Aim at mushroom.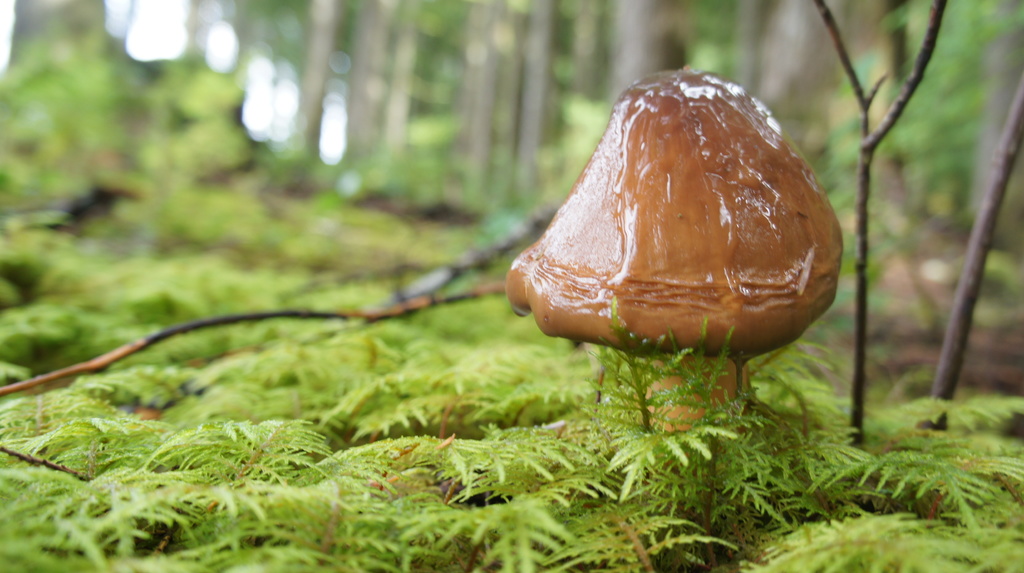
Aimed at bbox=[508, 69, 840, 460].
